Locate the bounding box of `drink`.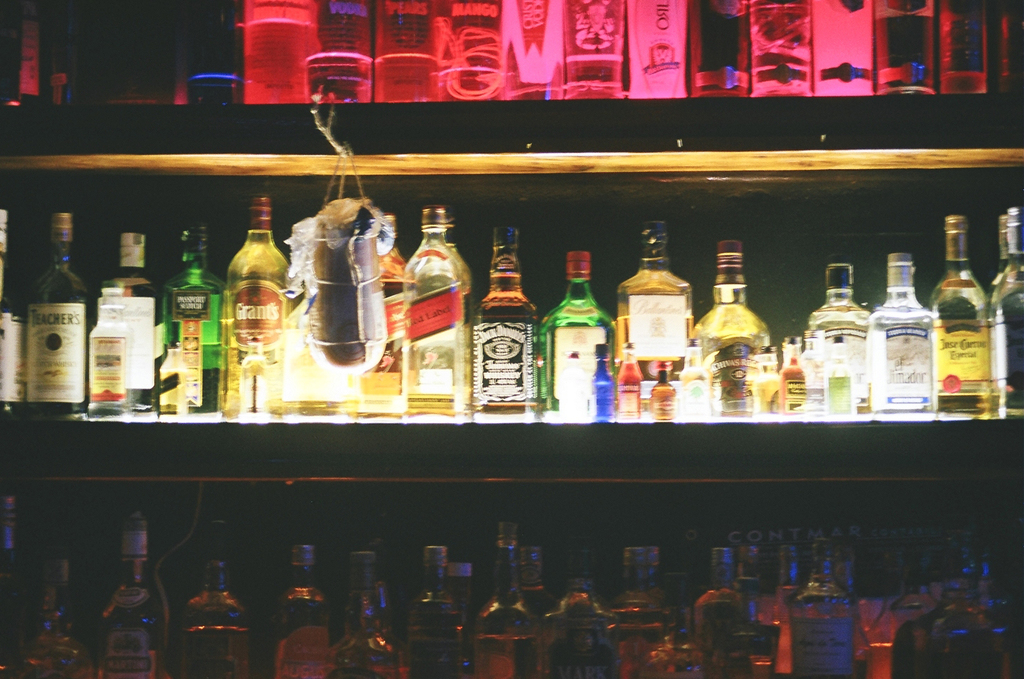
Bounding box: Rect(619, 319, 698, 380).
